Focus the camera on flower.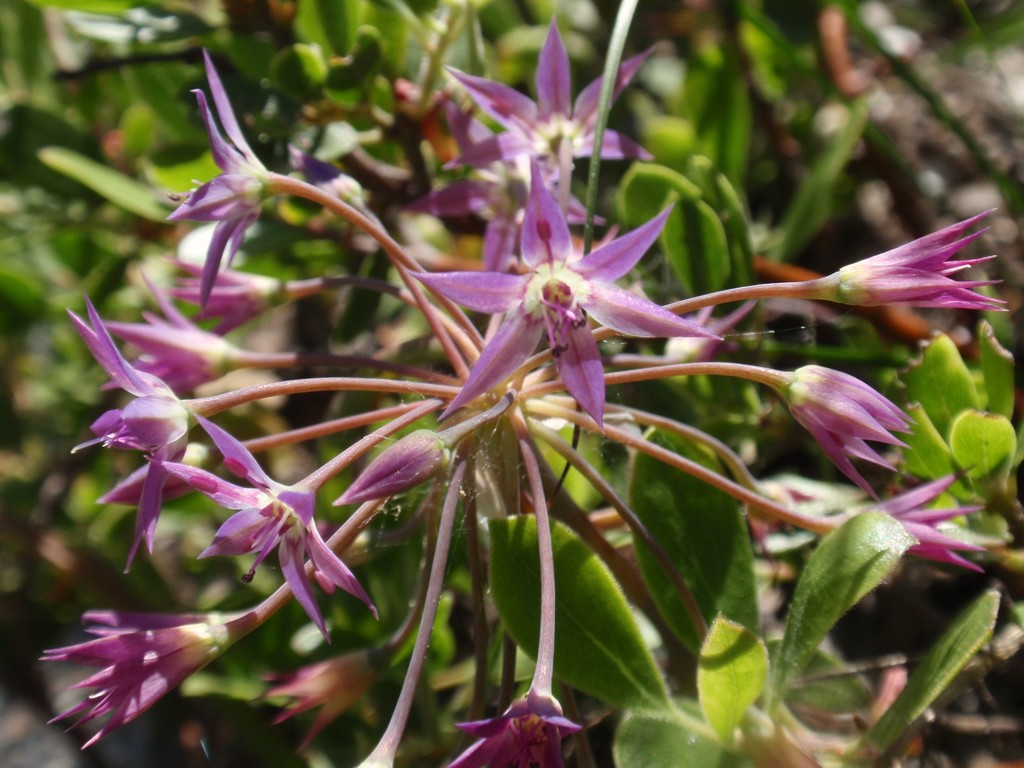
Focus region: 166/257/285/341.
